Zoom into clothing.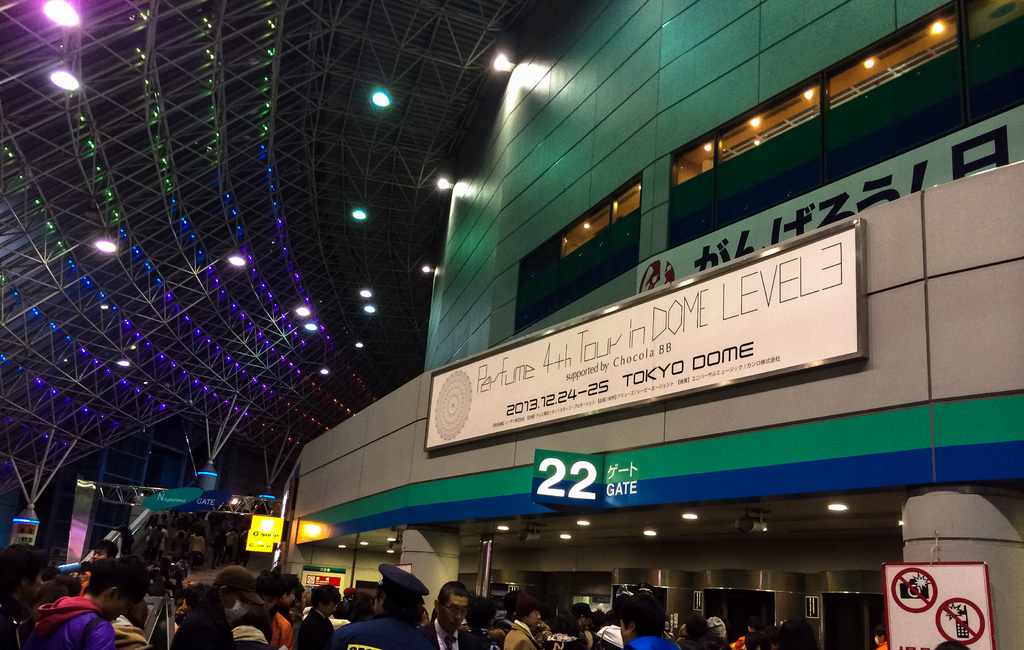
Zoom target: 230/618/268/649.
